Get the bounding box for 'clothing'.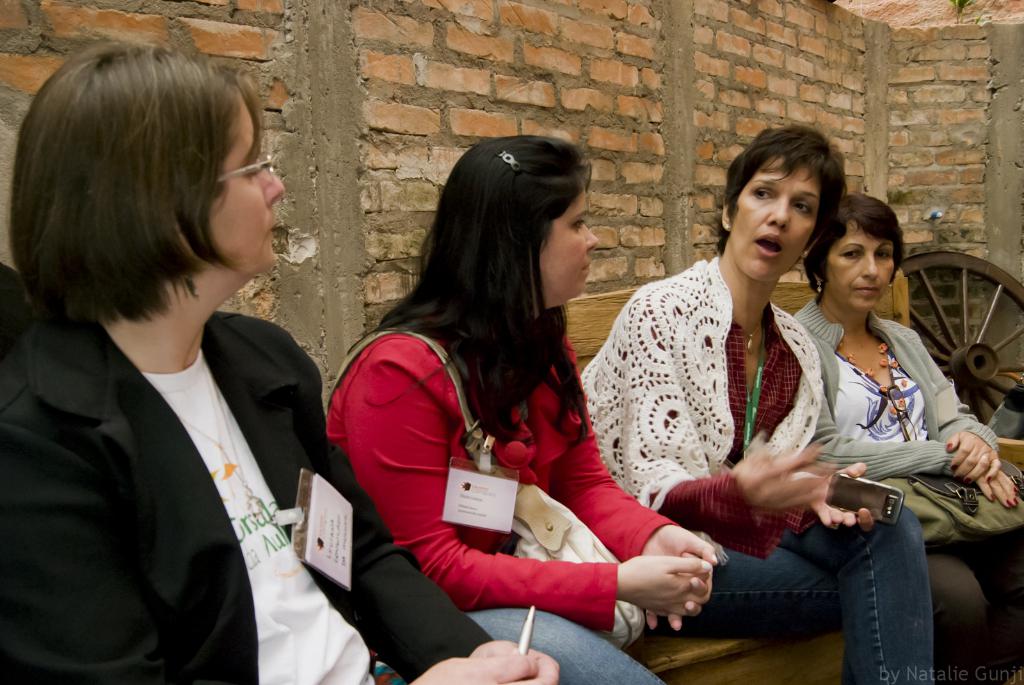
pyautogui.locateOnScreen(579, 253, 934, 684).
